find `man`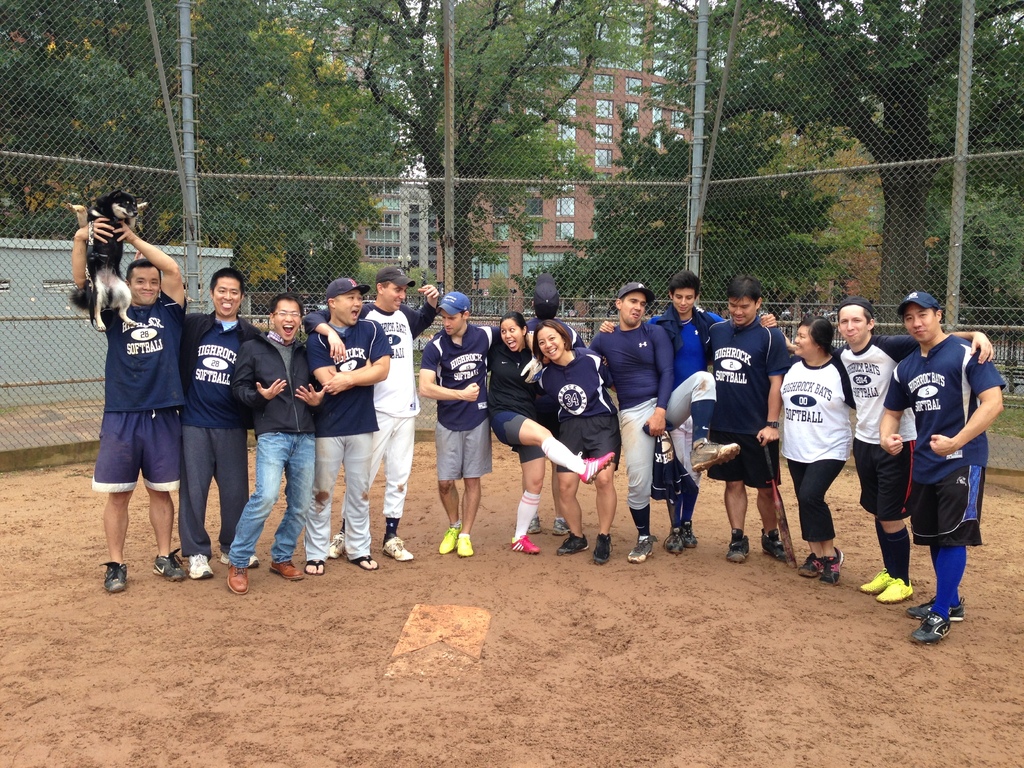
BBox(877, 289, 1009, 646)
